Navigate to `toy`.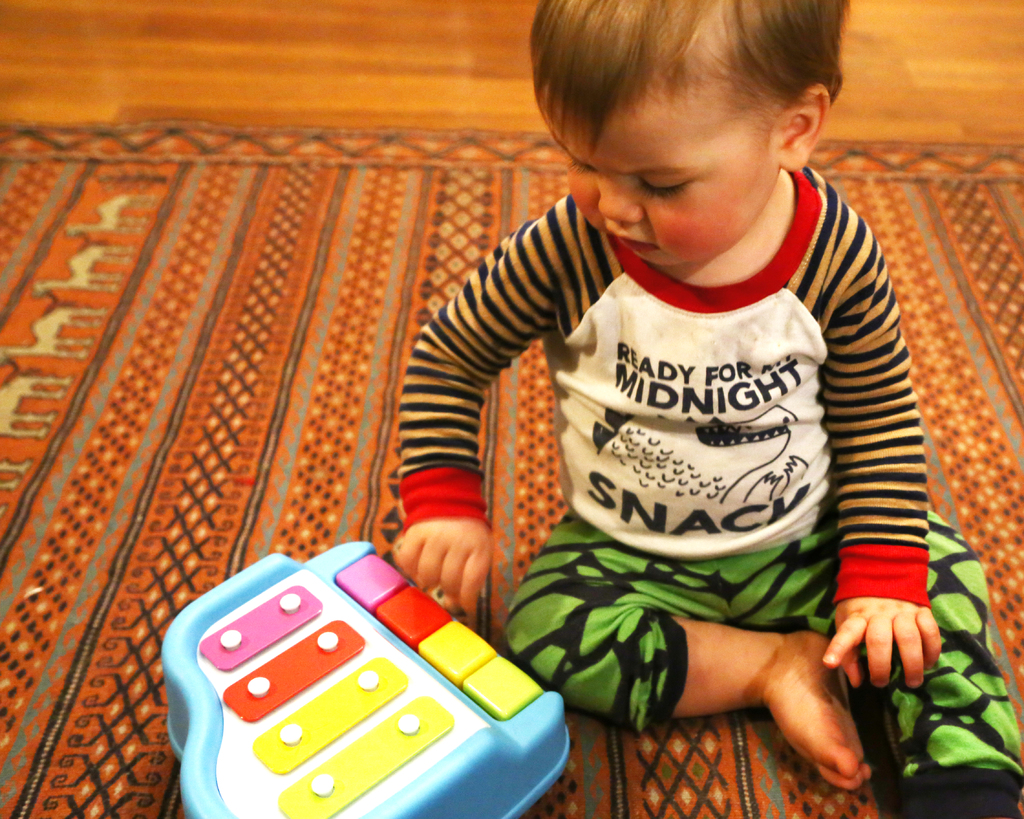
Navigation target: {"x1": 145, "y1": 530, "x2": 573, "y2": 818}.
